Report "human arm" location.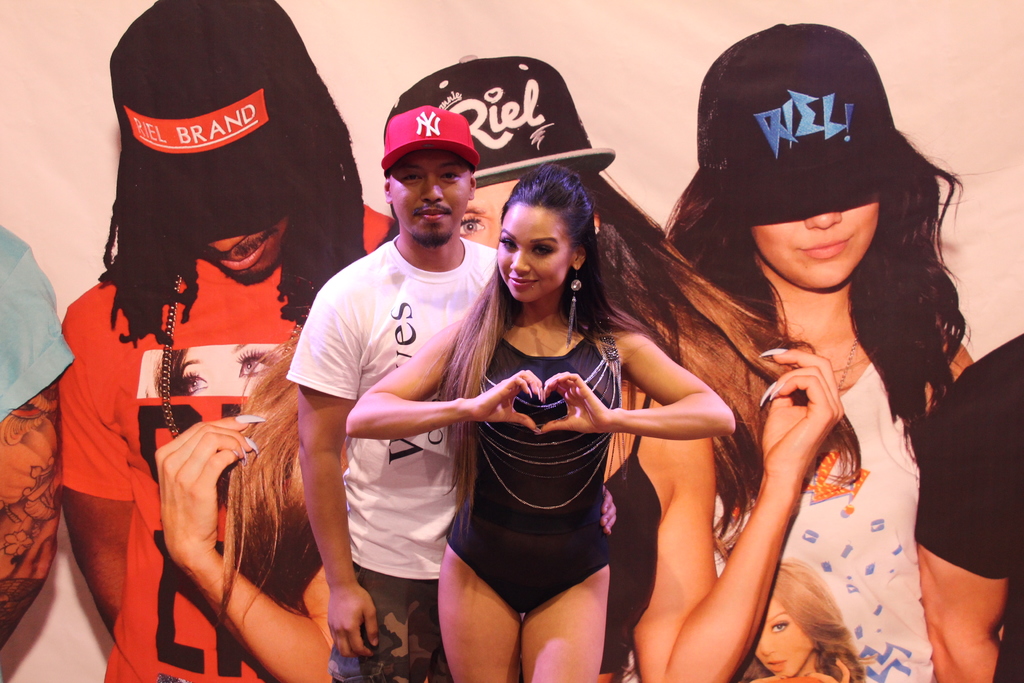
Report: left=282, top=283, right=383, bottom=657.
